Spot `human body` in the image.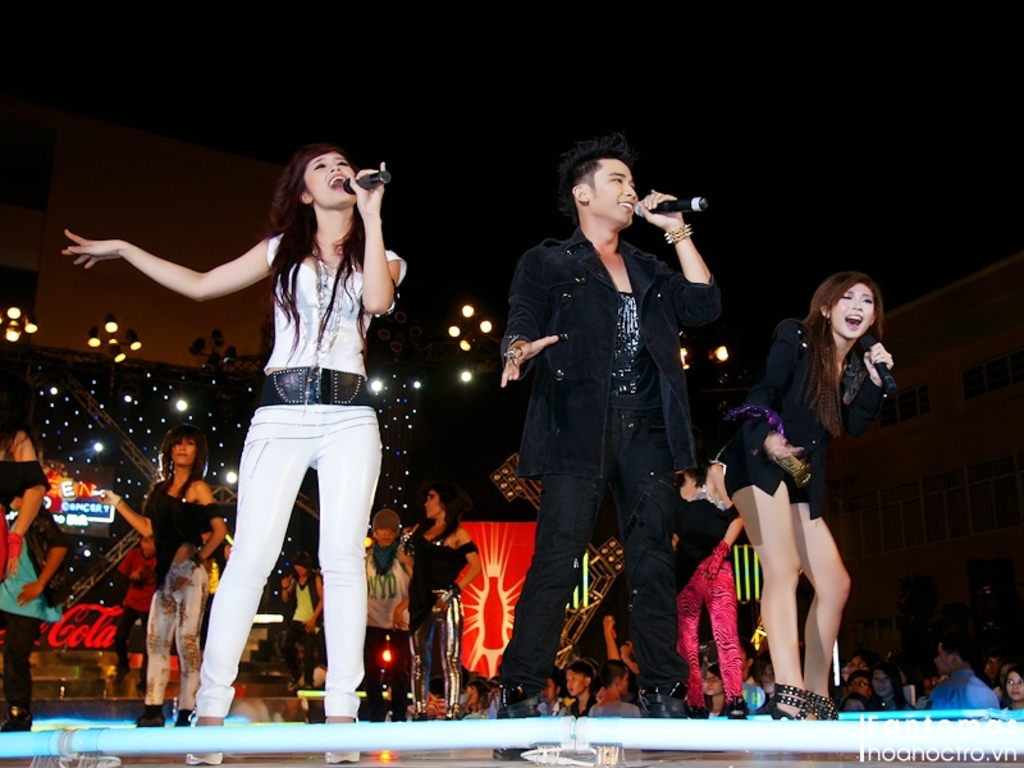
`human body` found at region(280, 552, 326, 694).
